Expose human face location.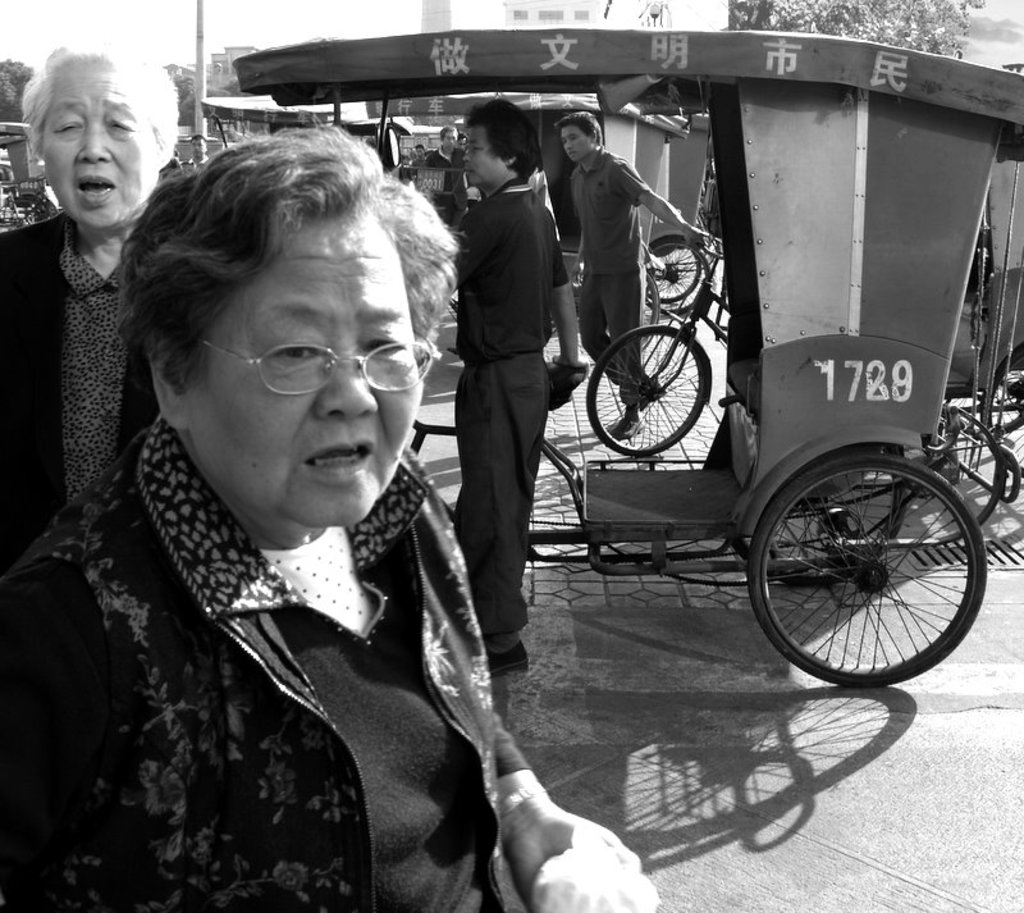
Exposed at BBox(456, 110, 492, 190).
